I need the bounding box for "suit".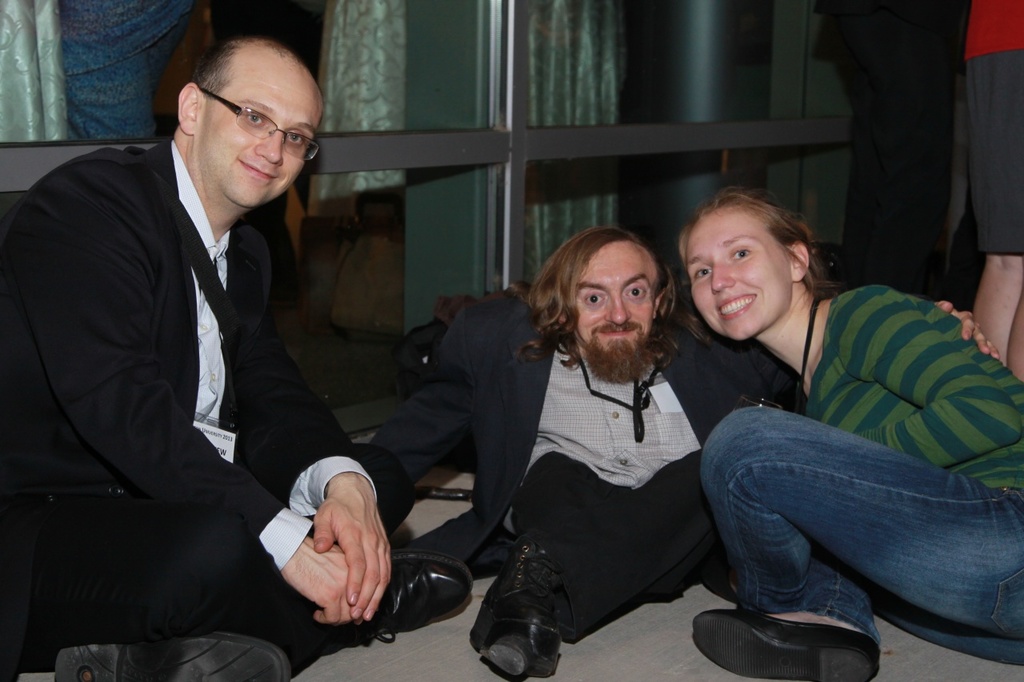
Here it is: select_region(402, 257, 754, 634).
